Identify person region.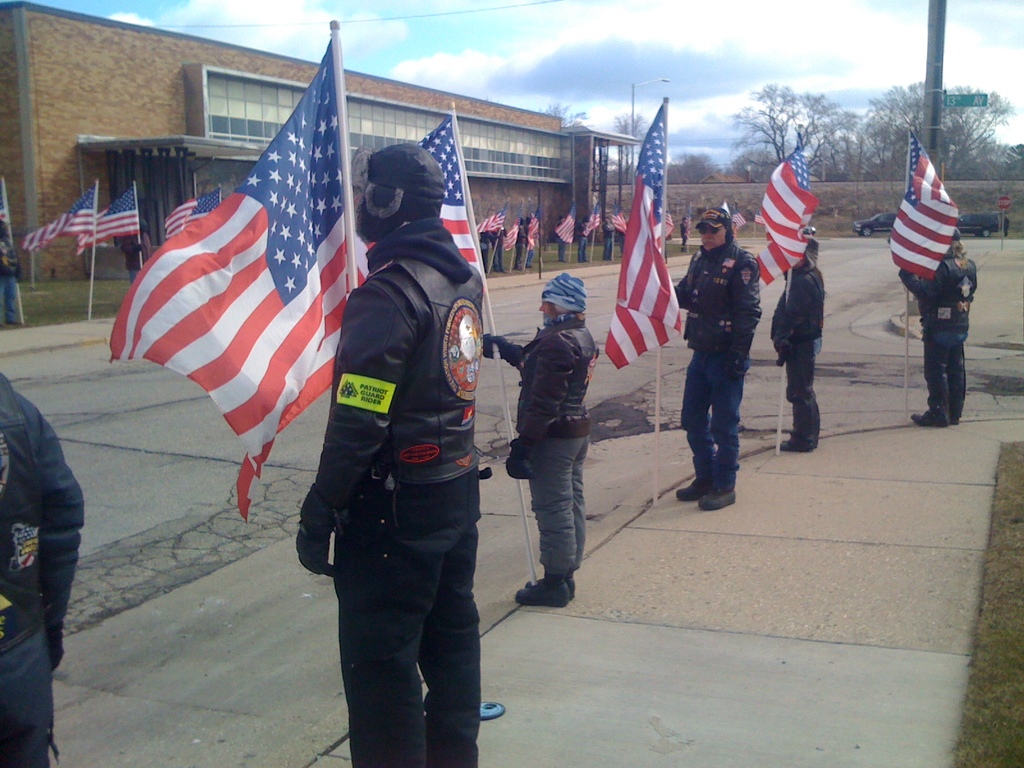
Region: locate(1004, 213, 1011, 239).
